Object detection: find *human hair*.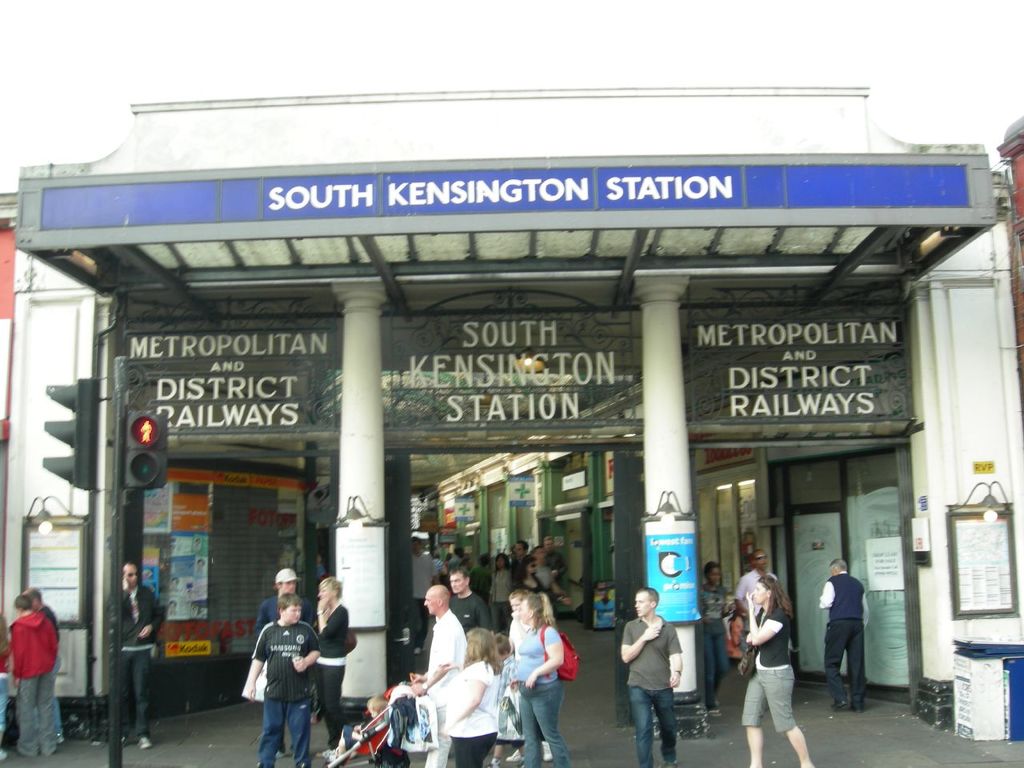
{"x1": 464, "y1": 626, "x2": 502, "y2": 678}.
